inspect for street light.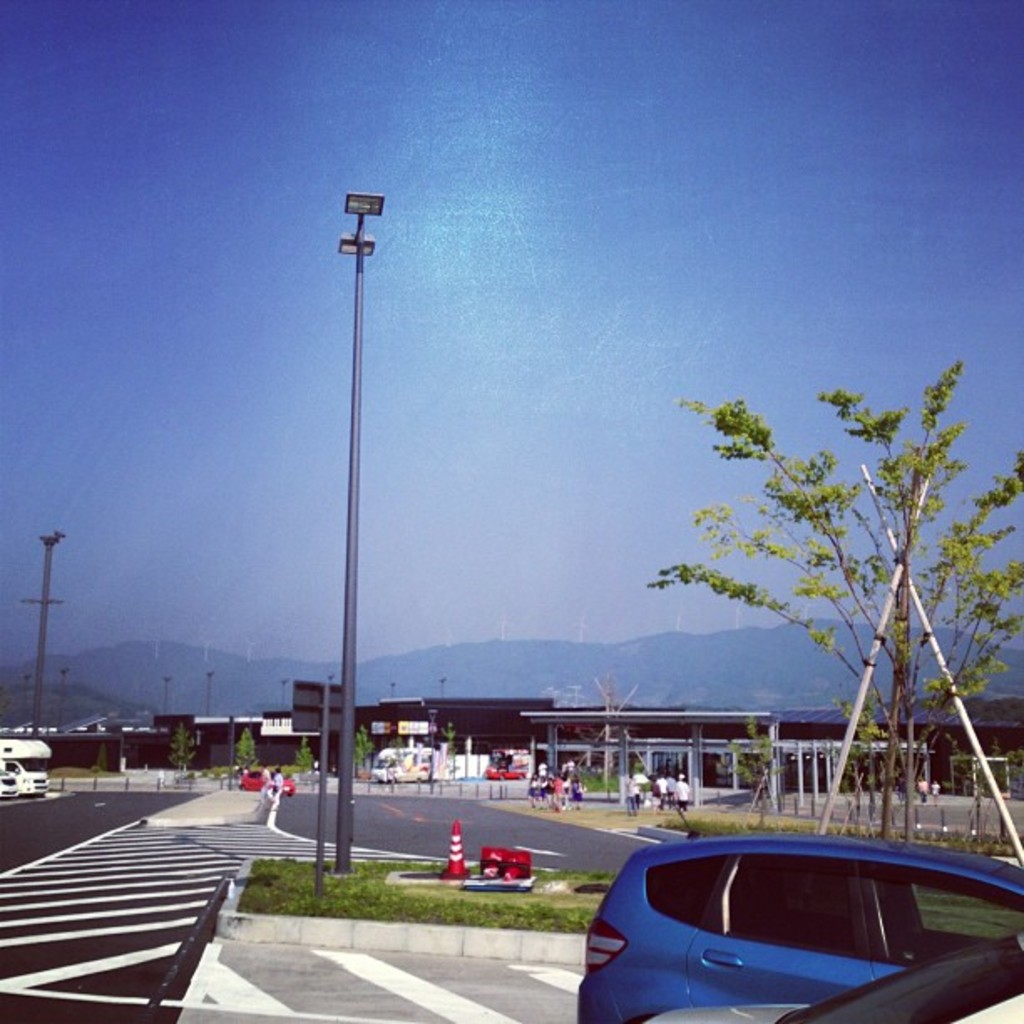
Inspection: 437:678:448:699.
